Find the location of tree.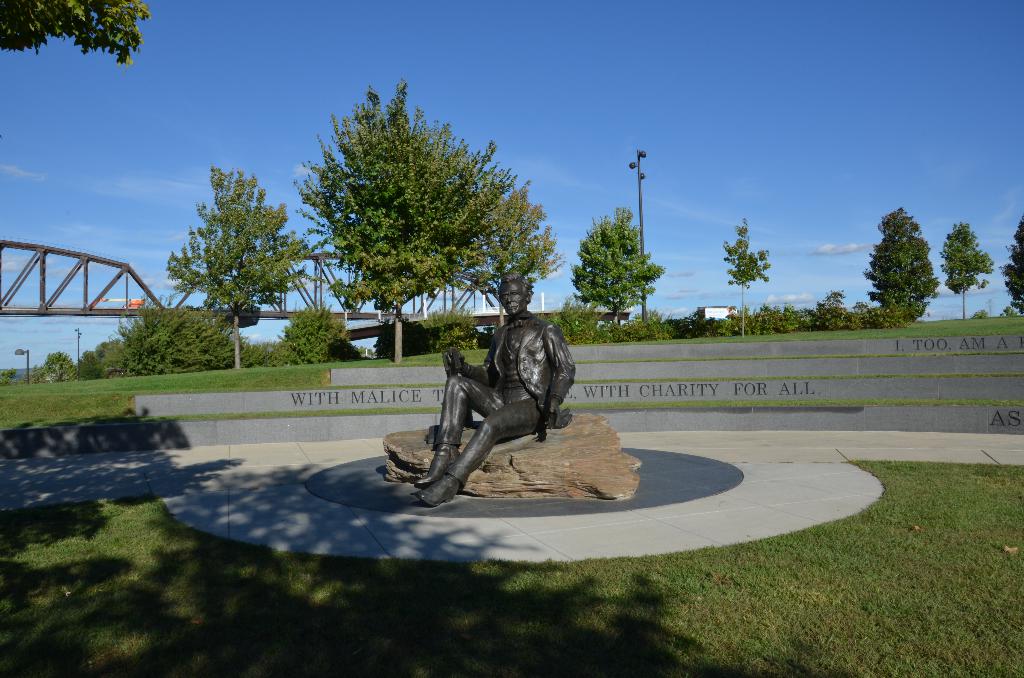
Location: BBox(455, 177, 563, 335).
